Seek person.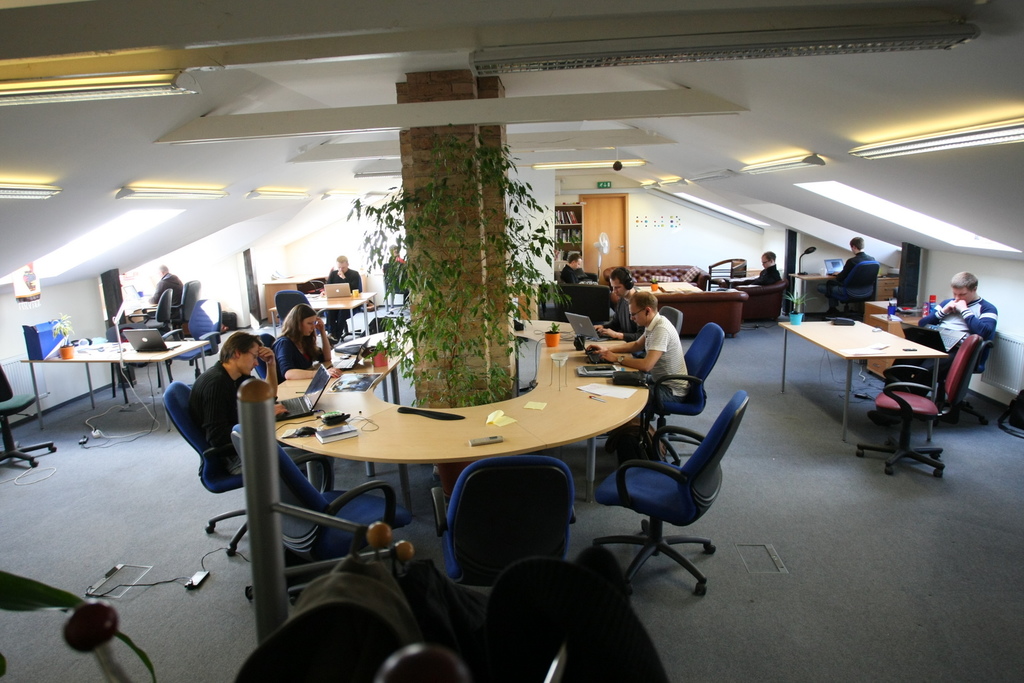
(589, 289, 691, 449).
